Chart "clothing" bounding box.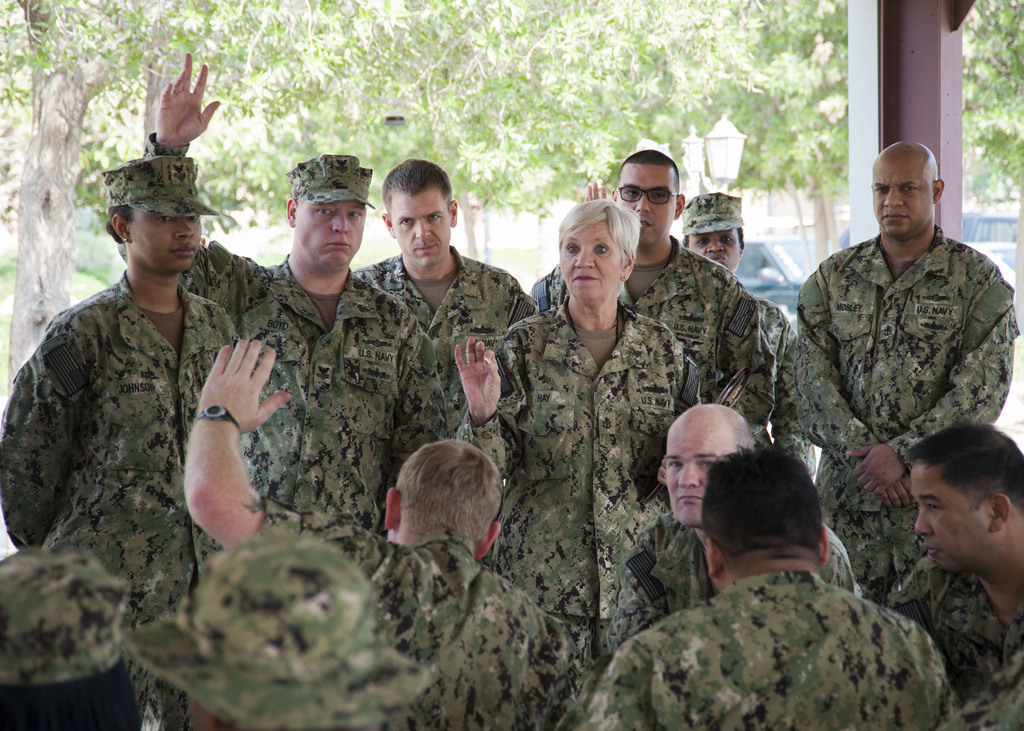
Charted: select_region(17, 186, 270, 617).
